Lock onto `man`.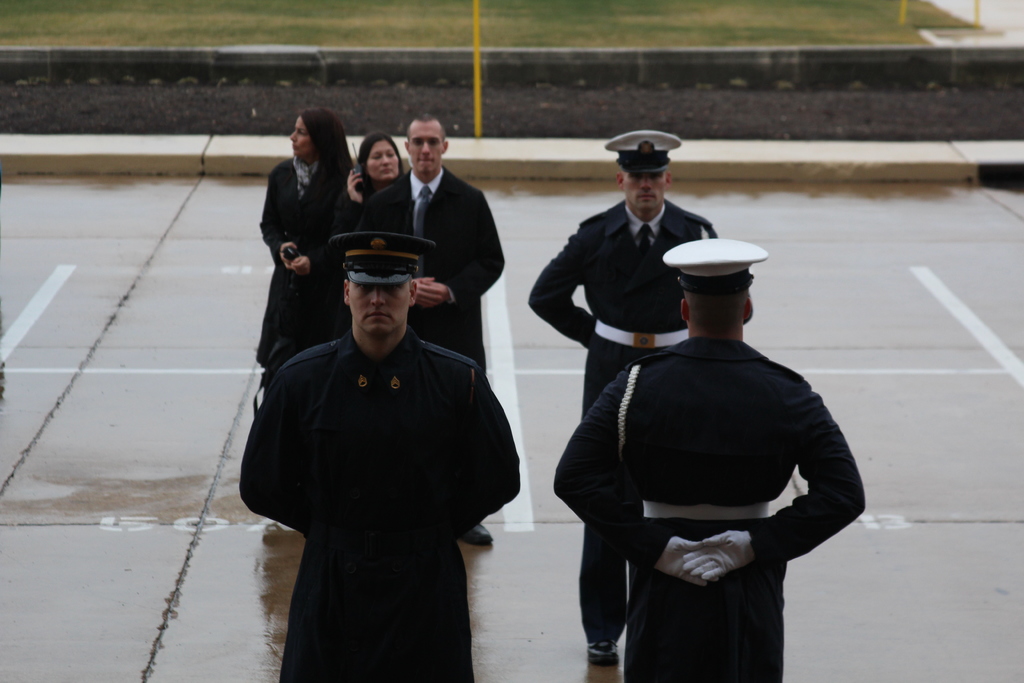
Locked: crop(524, 130, 719, 668).
